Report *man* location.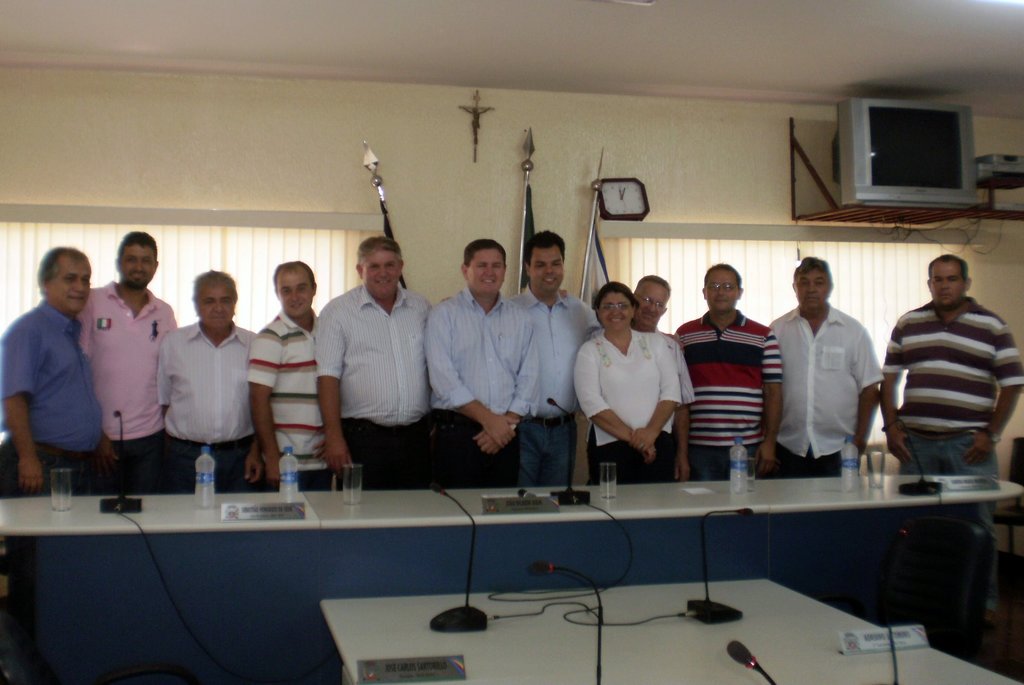
Report: rect(73, 226, 178, 489).
